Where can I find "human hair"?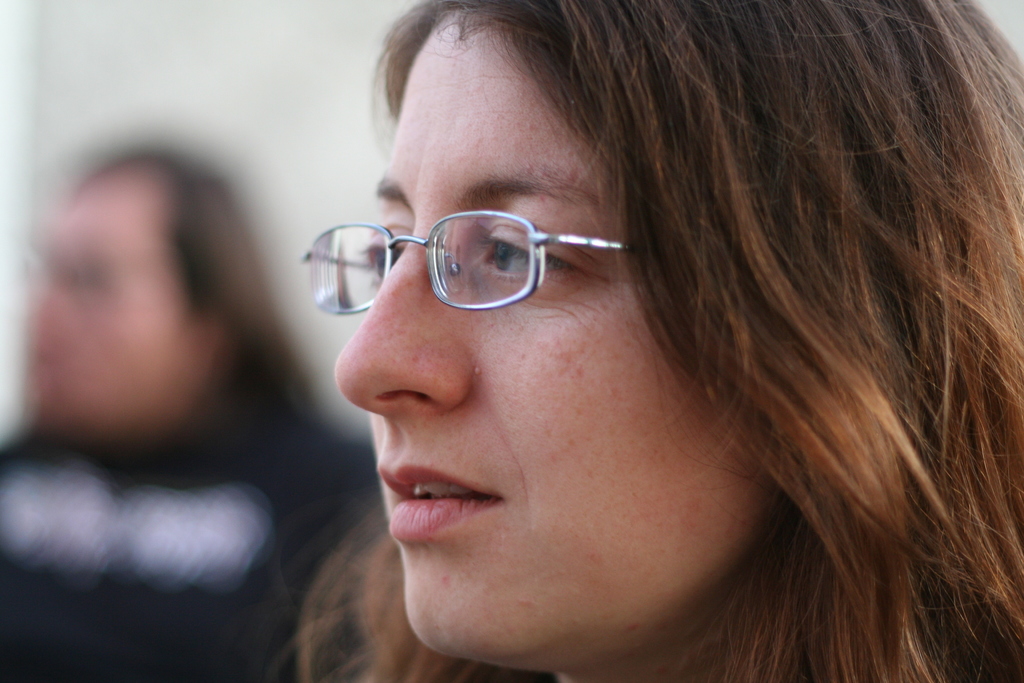
You can find it at 106, 148, 309, 425.
